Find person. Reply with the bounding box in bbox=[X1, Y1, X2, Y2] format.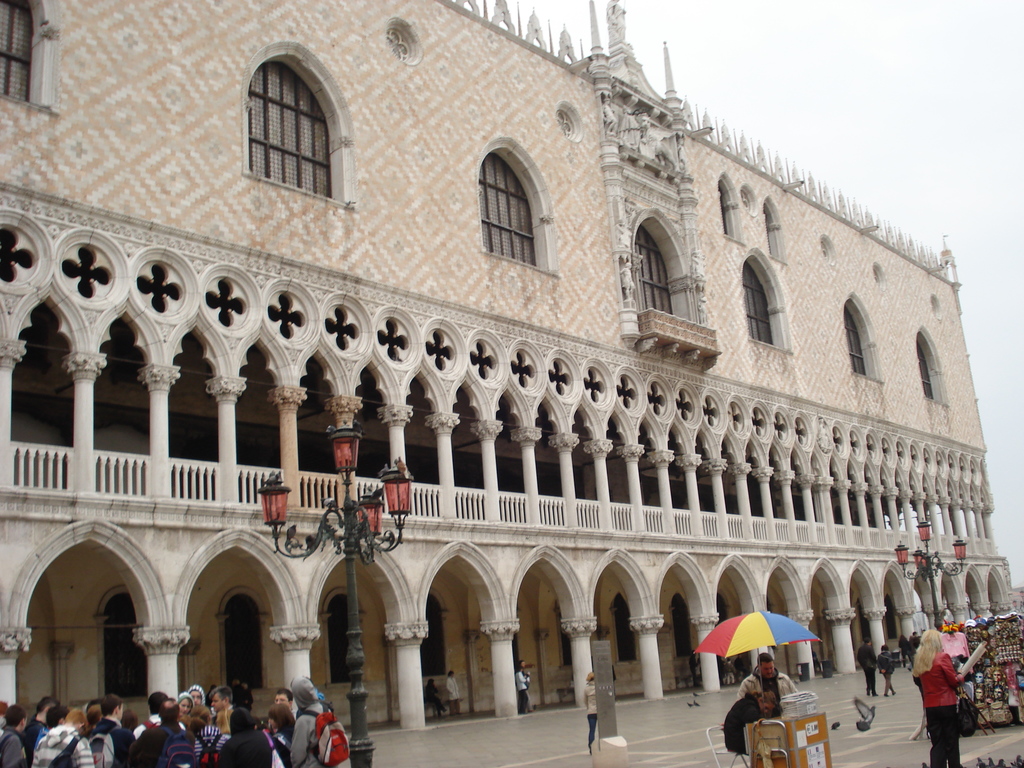
bbox=[517, 667, 533, 715].
